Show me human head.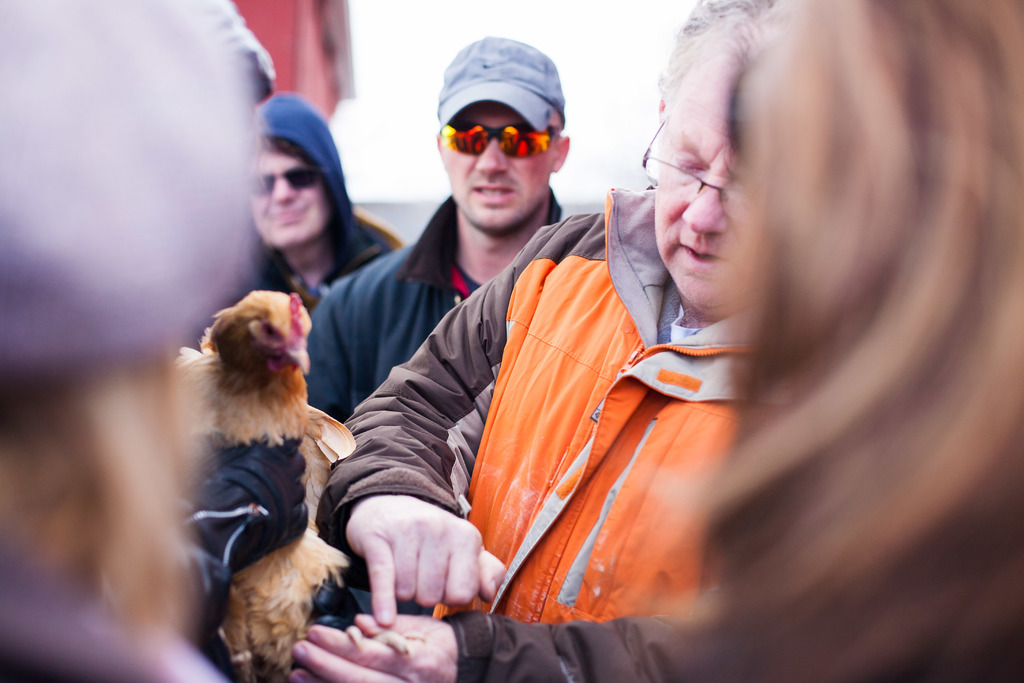
human head is here: bbox(0, 2, 268, 635).
